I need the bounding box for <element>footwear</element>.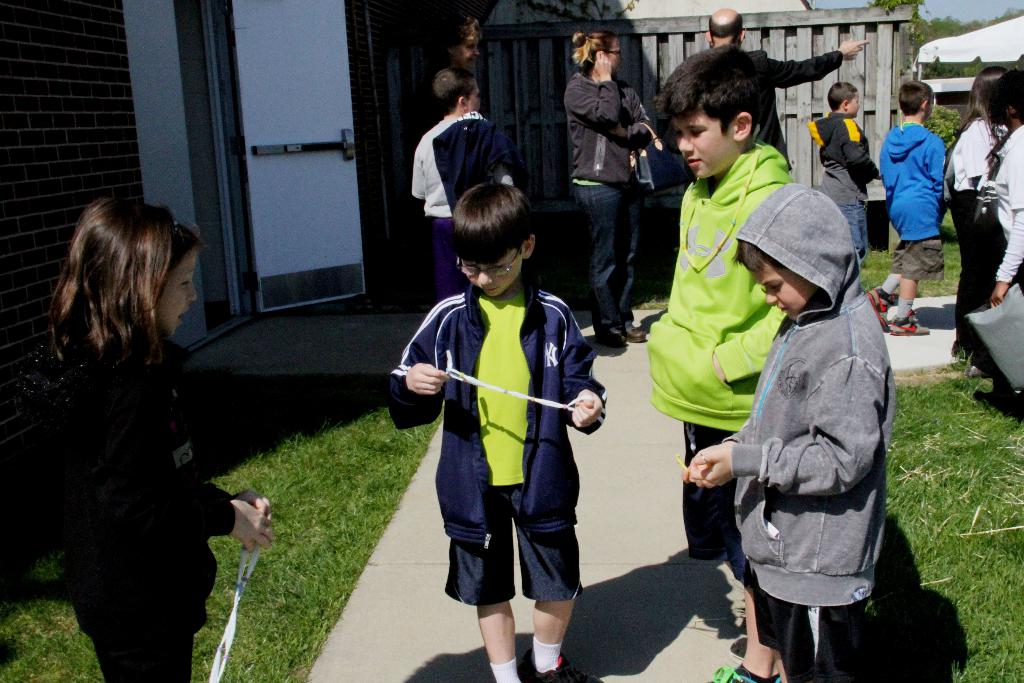
Here it is: [left=885, top=317, right=932, bottom=335].
